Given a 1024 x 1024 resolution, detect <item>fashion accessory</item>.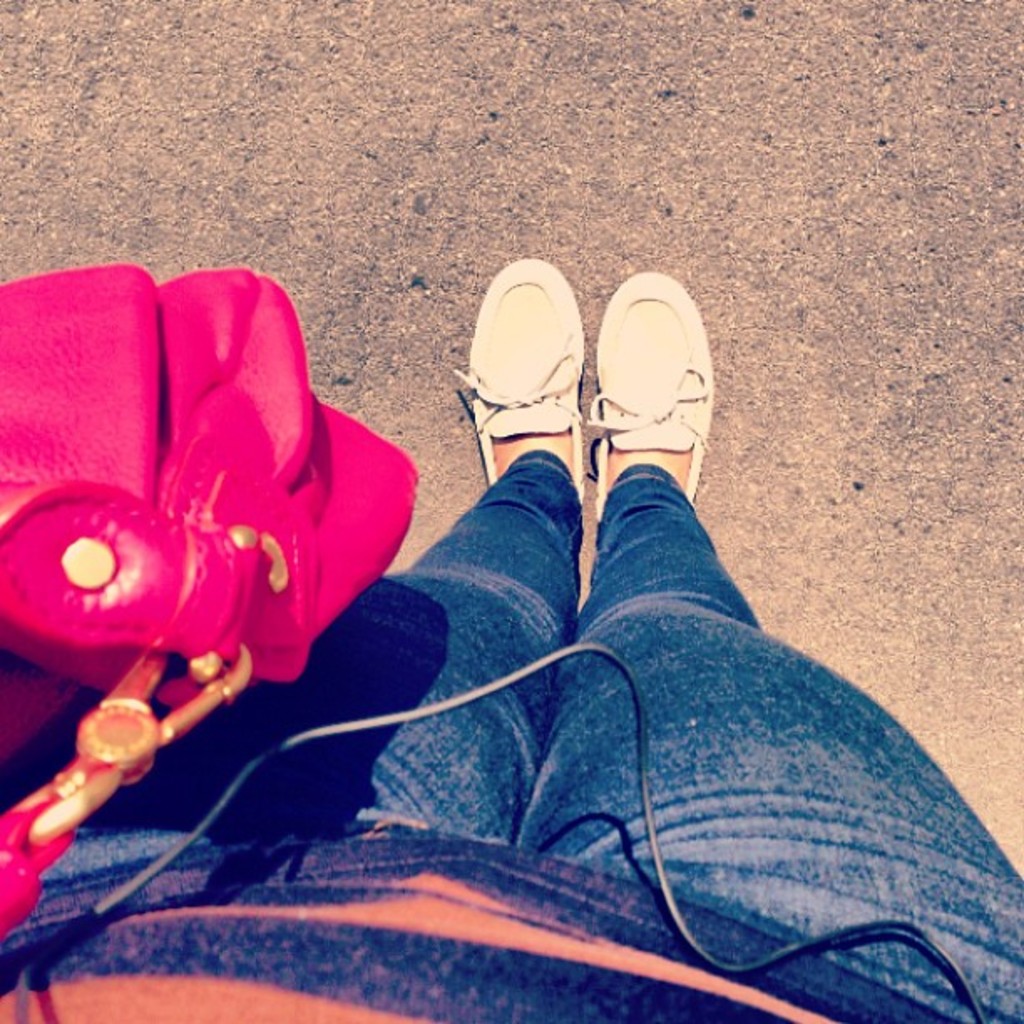
<box>584,273,714,530</box>.
